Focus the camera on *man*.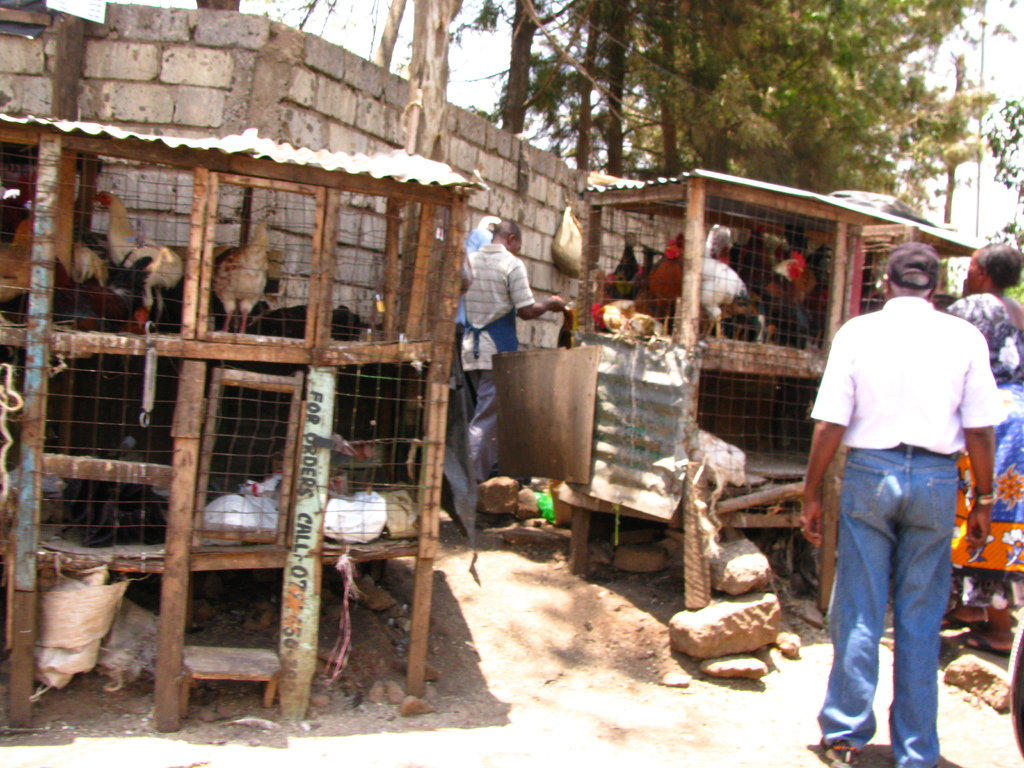
Focus region: (438, 201, 561, 515).
